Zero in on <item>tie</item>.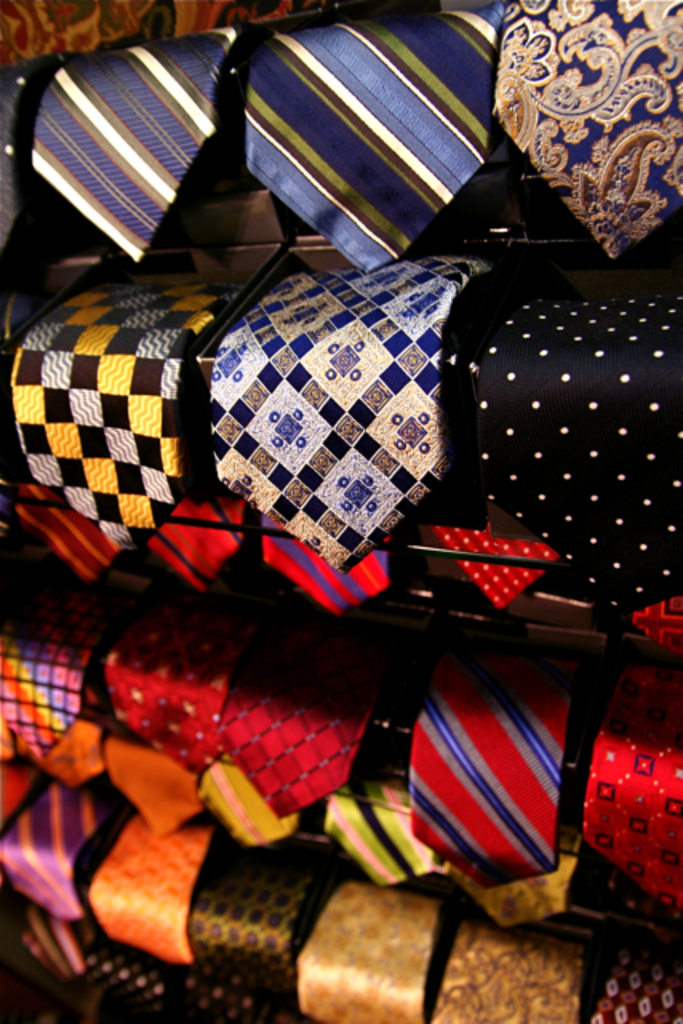
Zeroed in: {"x1": 326, "y1": 766, "x2": 448, "y2": 894}.
